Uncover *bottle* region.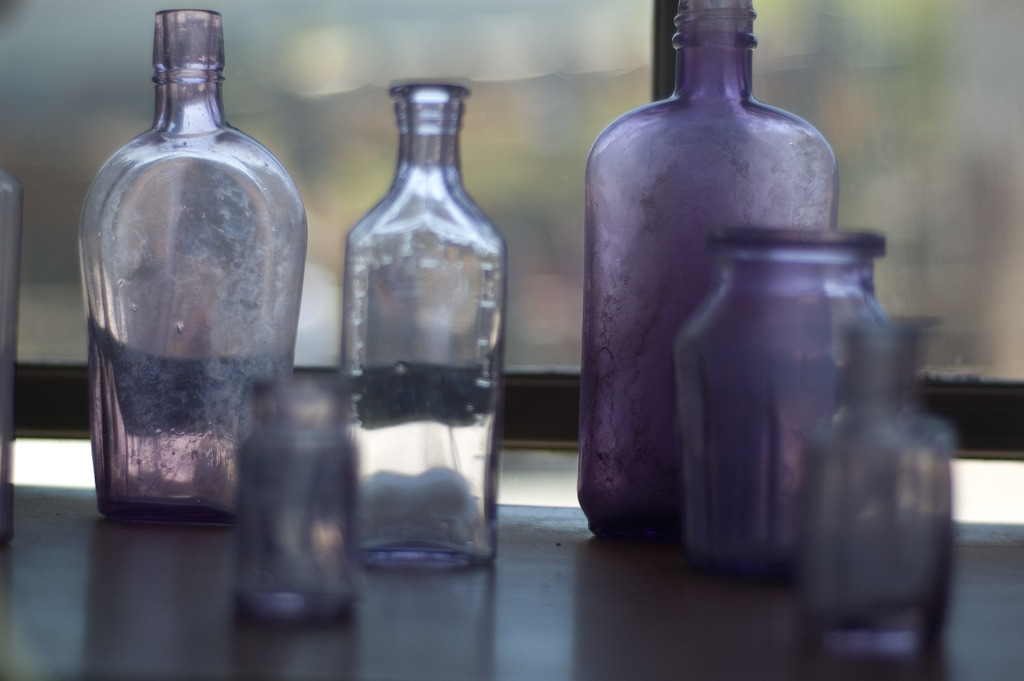
Uncovered: (left=237, top=369, right=379, bottom=625).
